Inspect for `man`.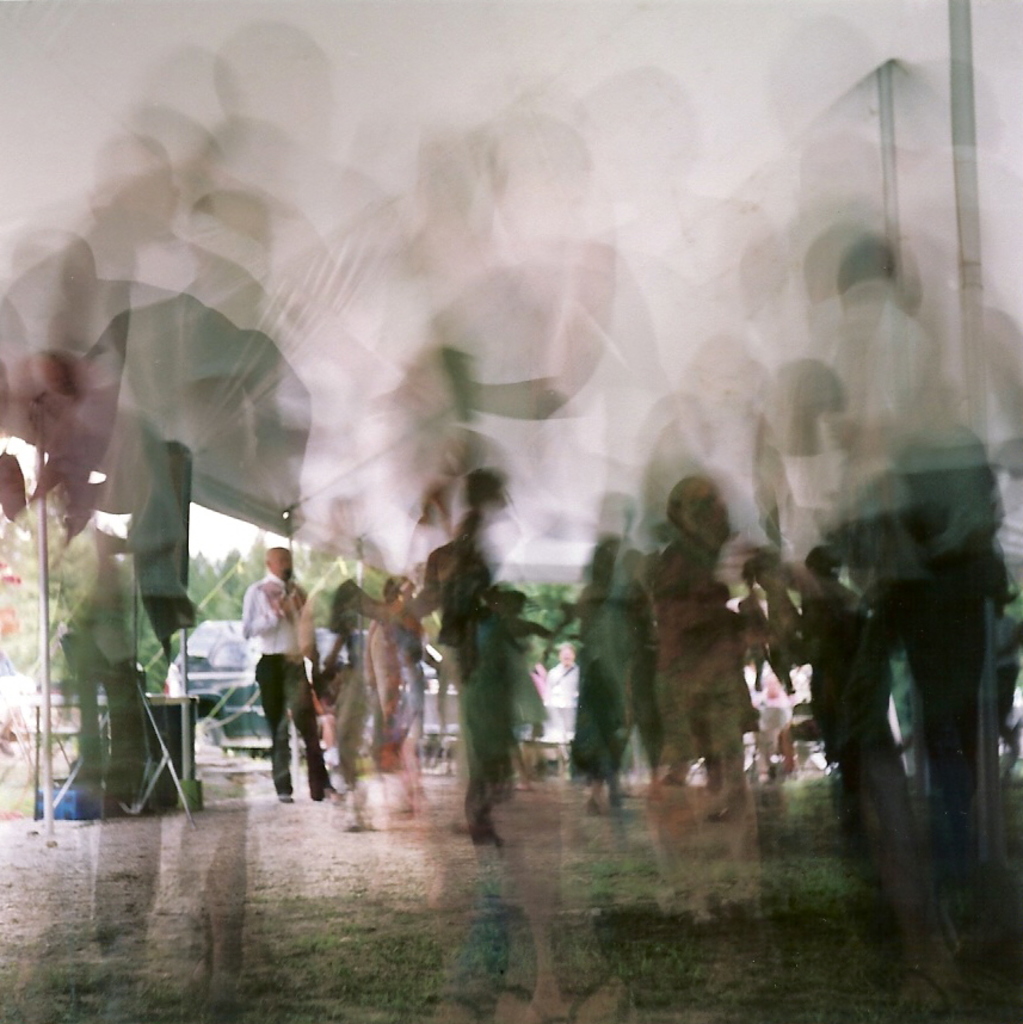
Inspection: 235,538,349,803.
